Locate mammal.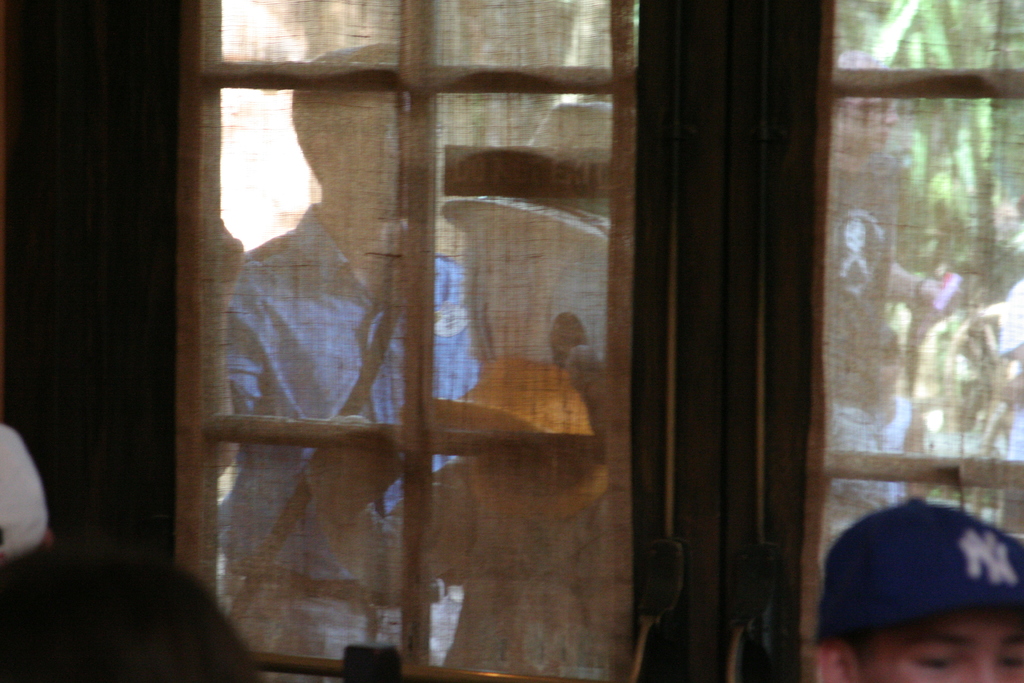
Bounding box: 827/55/957/524.
